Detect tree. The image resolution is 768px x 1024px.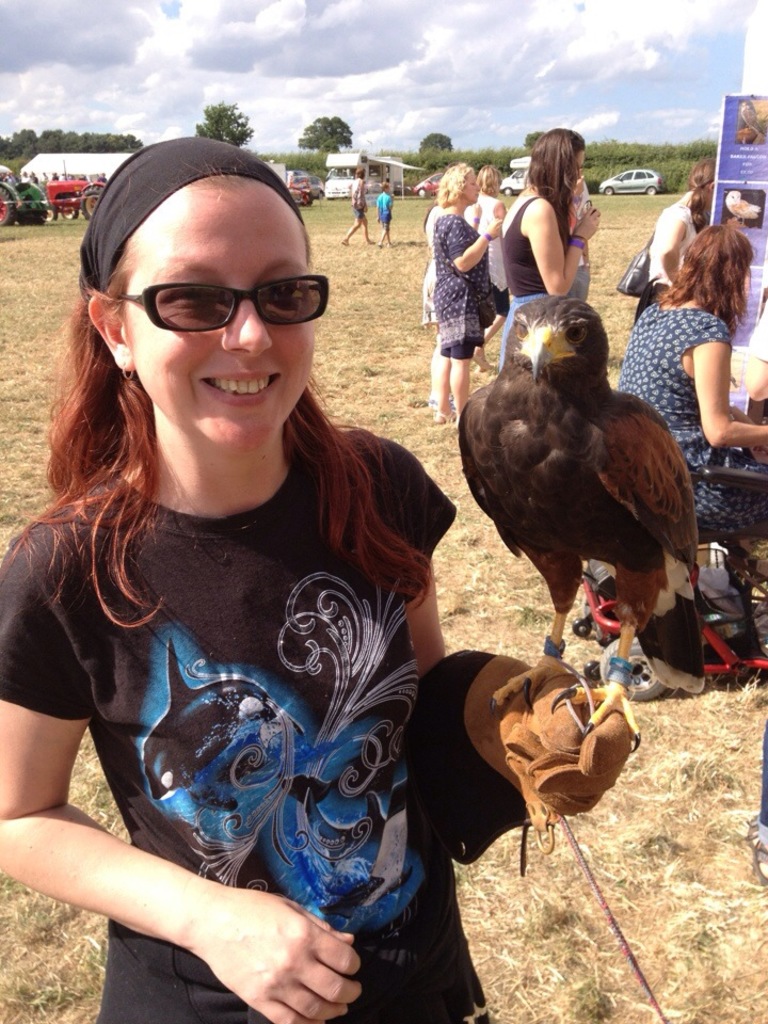
425:121:451:153.
